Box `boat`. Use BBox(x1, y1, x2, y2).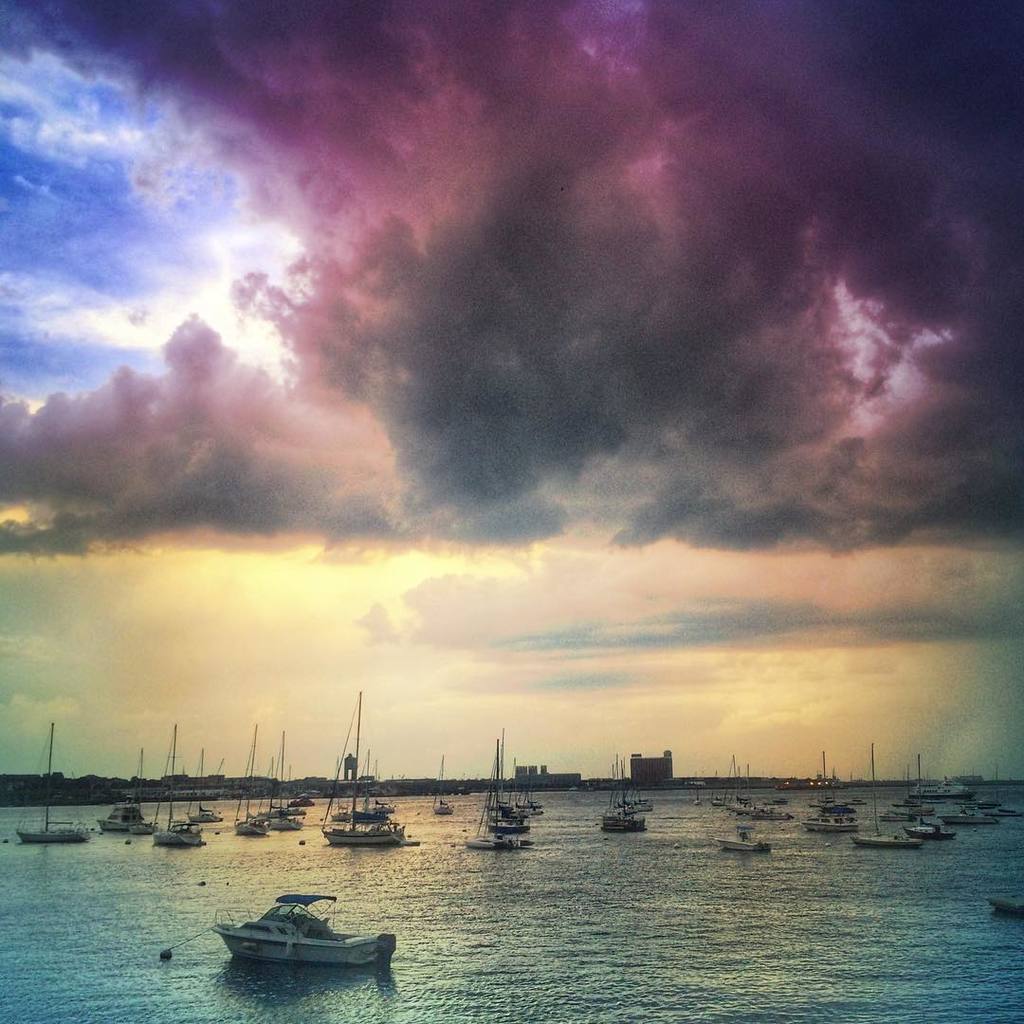
BBox(853, 742, 926, 849).
